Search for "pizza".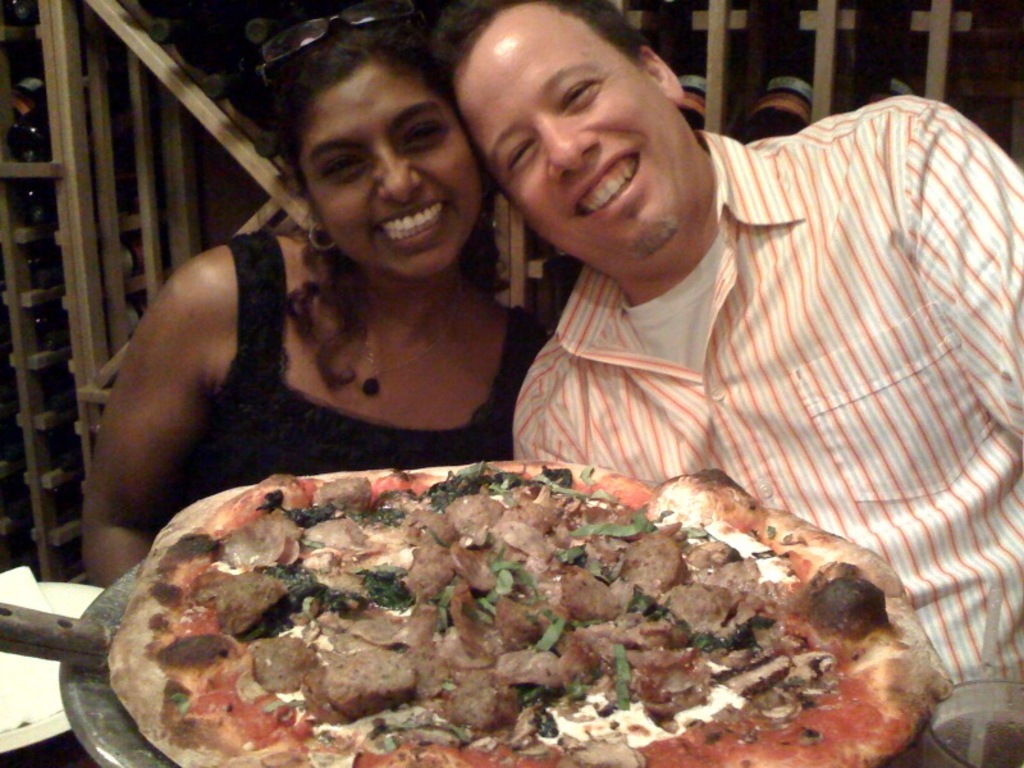
Found at [x1=90, y1=447, x2=914, y2=767].
